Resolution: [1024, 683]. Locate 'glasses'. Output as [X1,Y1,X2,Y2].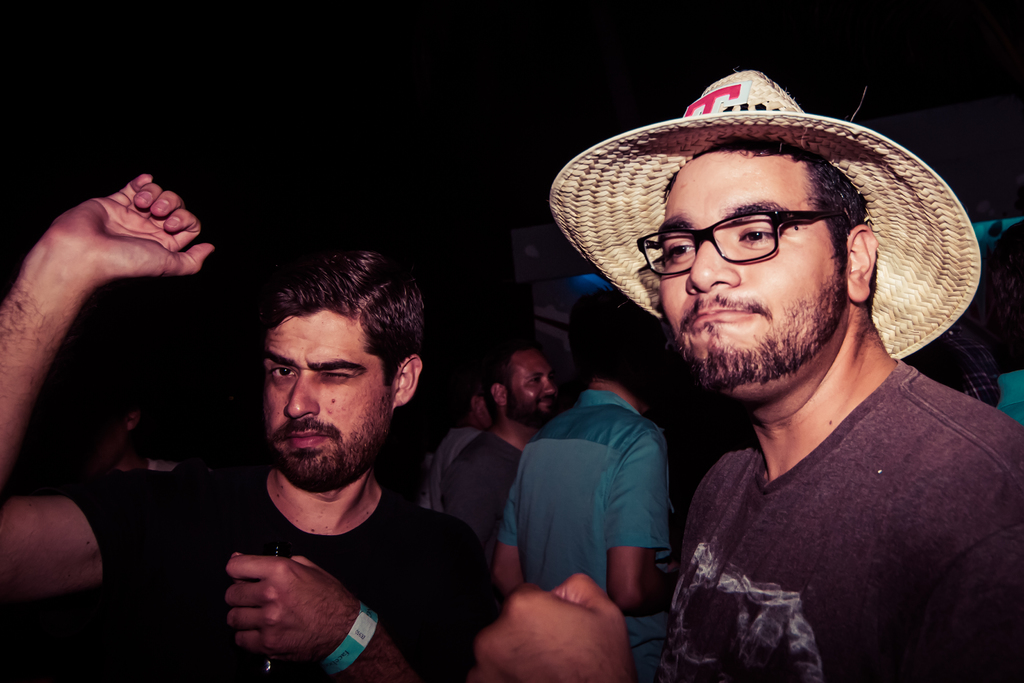
[636,208,830,279].
